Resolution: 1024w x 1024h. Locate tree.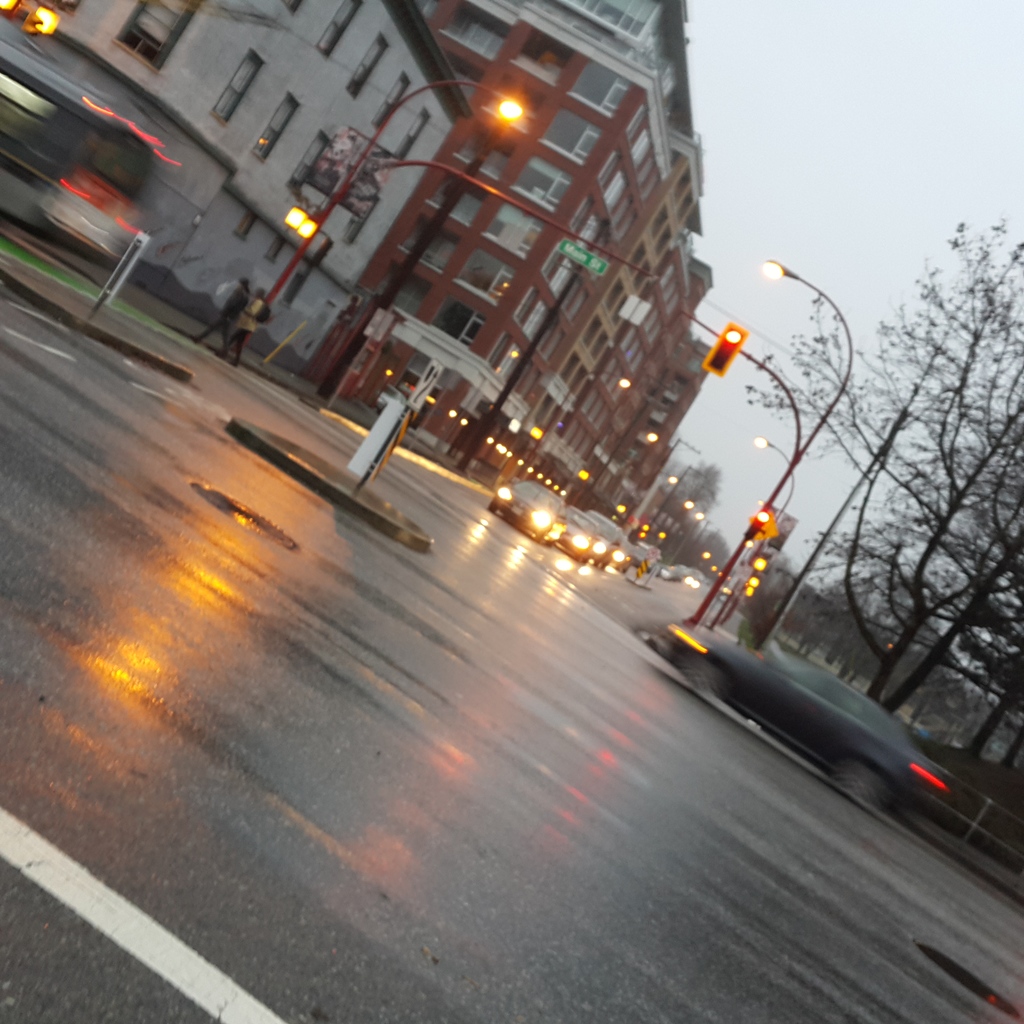
<bbox>846, 207, 1011, 731</bbox>.
